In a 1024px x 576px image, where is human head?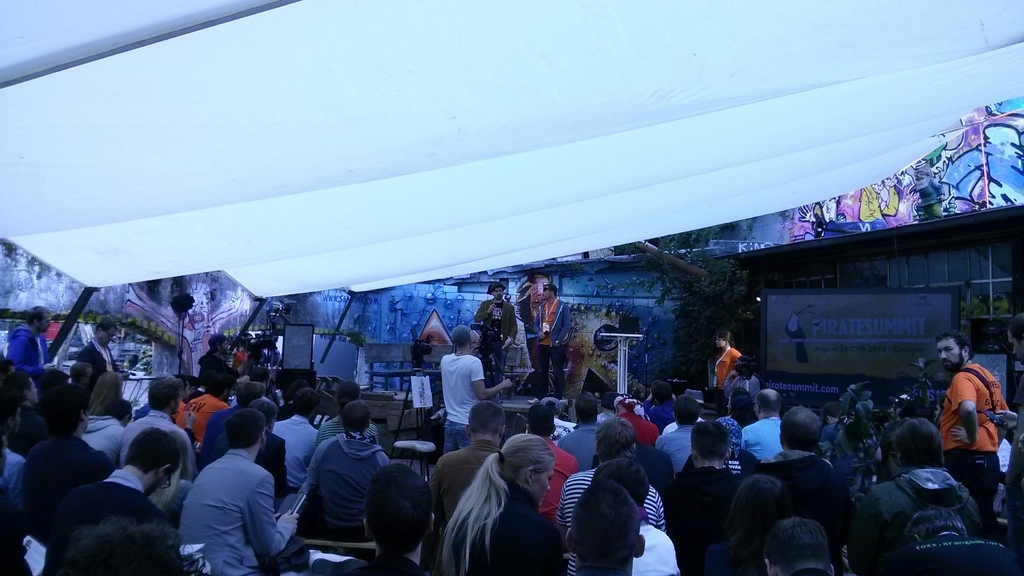
[563,476,646,568].
